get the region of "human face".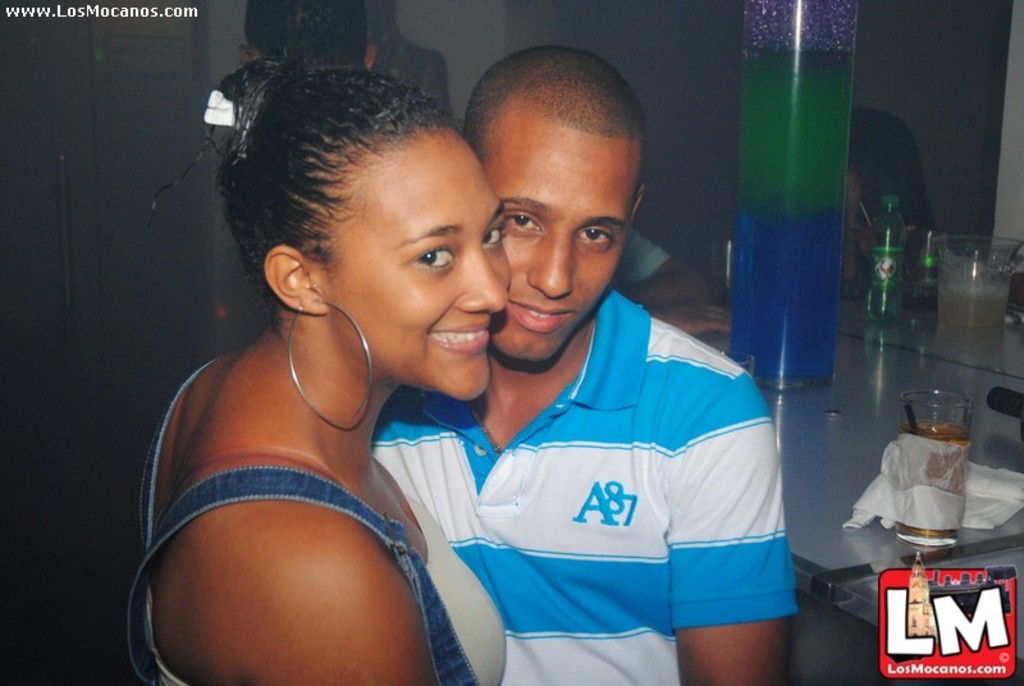
box=[479, 129, 639, 363].
